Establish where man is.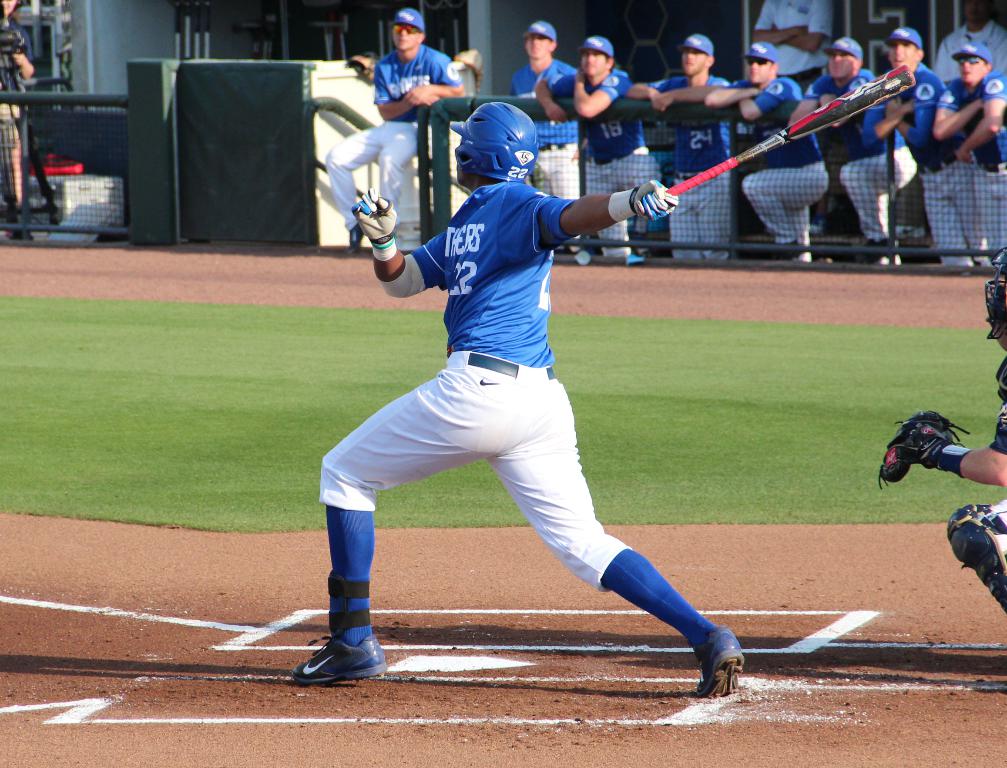
Established at (789,33,918,262).
